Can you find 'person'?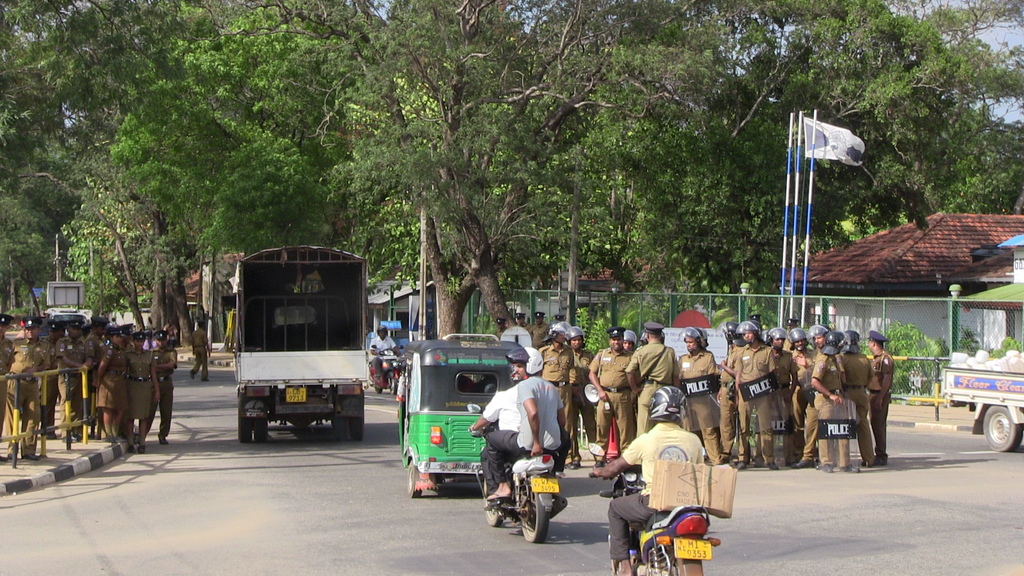
Yes, bounding box: left=152, top=332, right=180, bottom=445.
